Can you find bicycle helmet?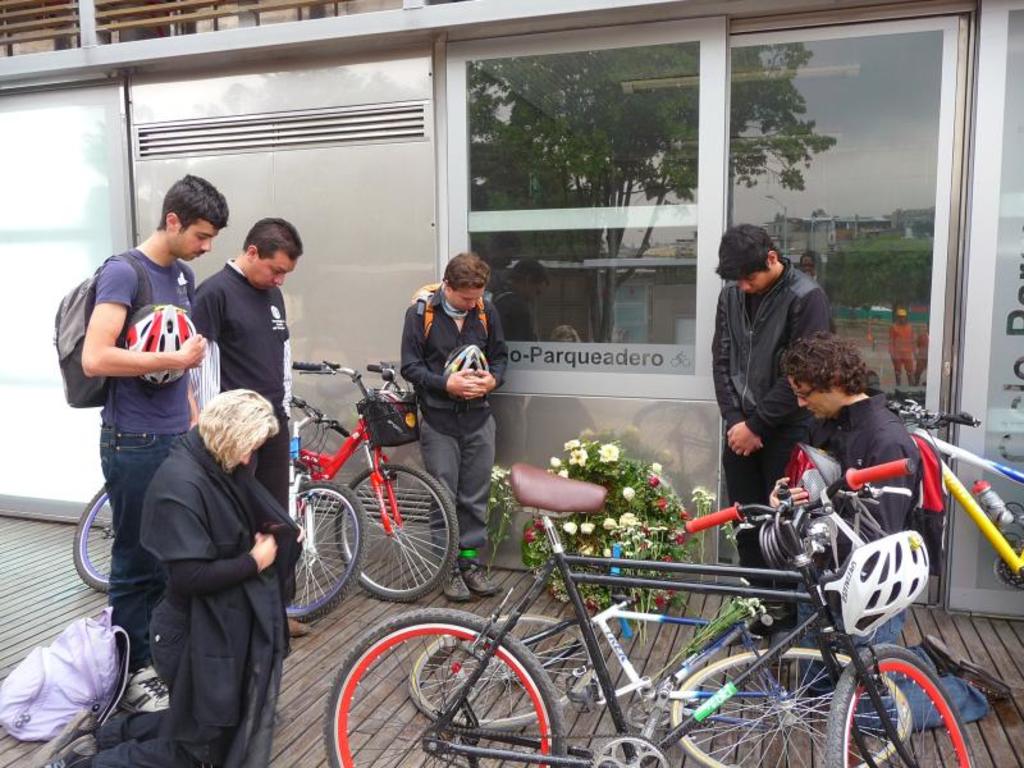
Yes, bounding box: [447,347,489,371].
